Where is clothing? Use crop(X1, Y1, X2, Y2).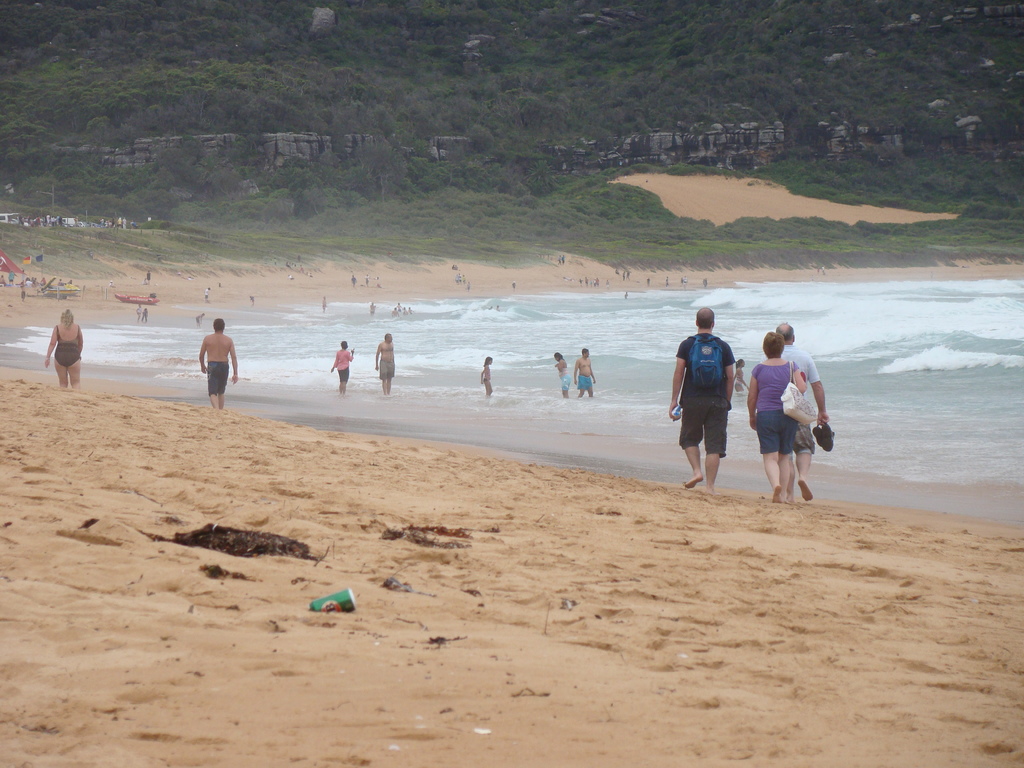
crop(752, 356, 796, 452).
